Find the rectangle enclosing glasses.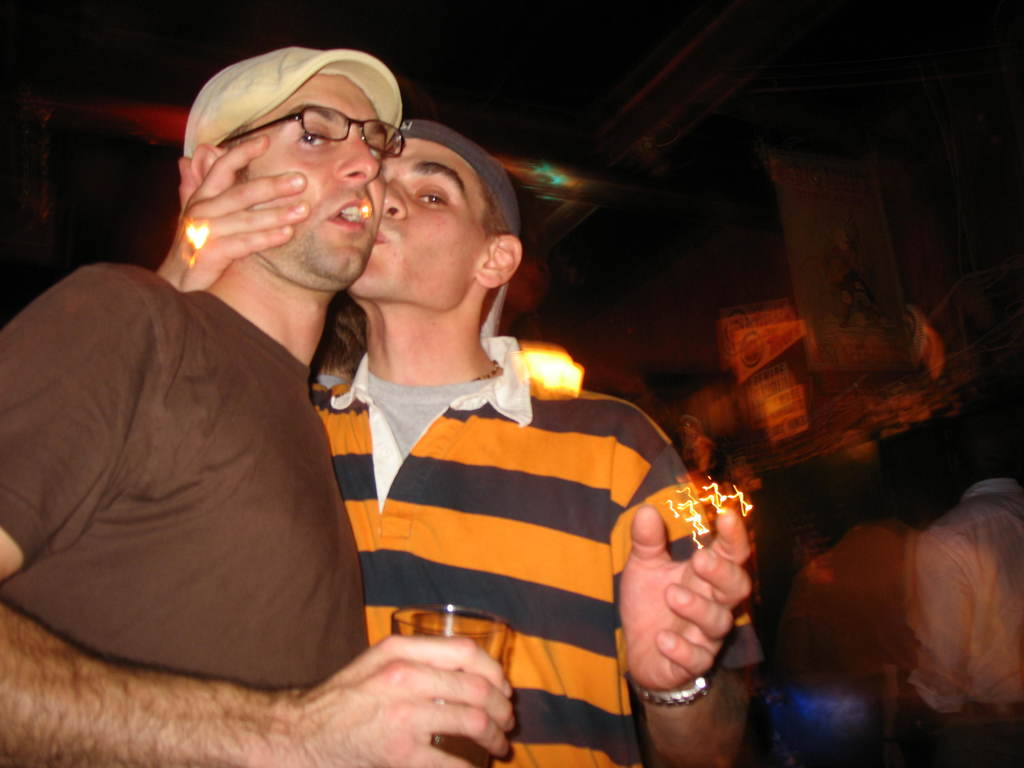
locate(219, 104, 413, 164).
